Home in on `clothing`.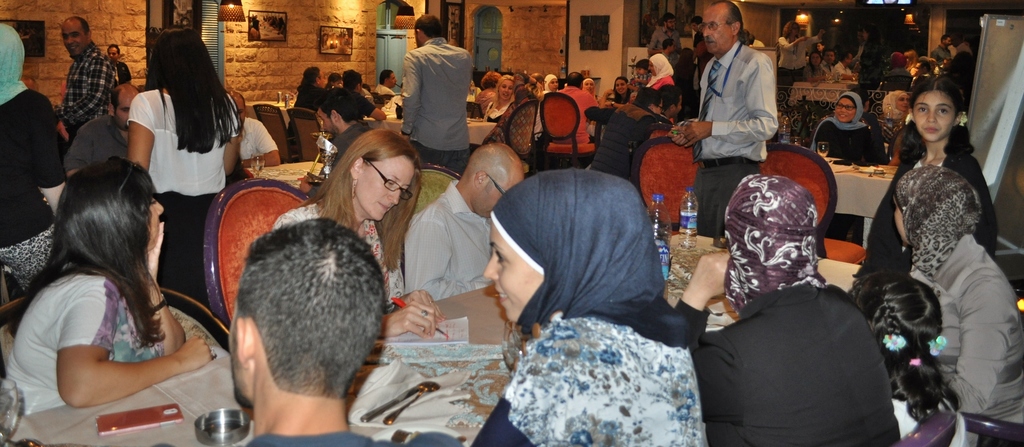
Homed in at bbox=(690, 39, 777, 206).
